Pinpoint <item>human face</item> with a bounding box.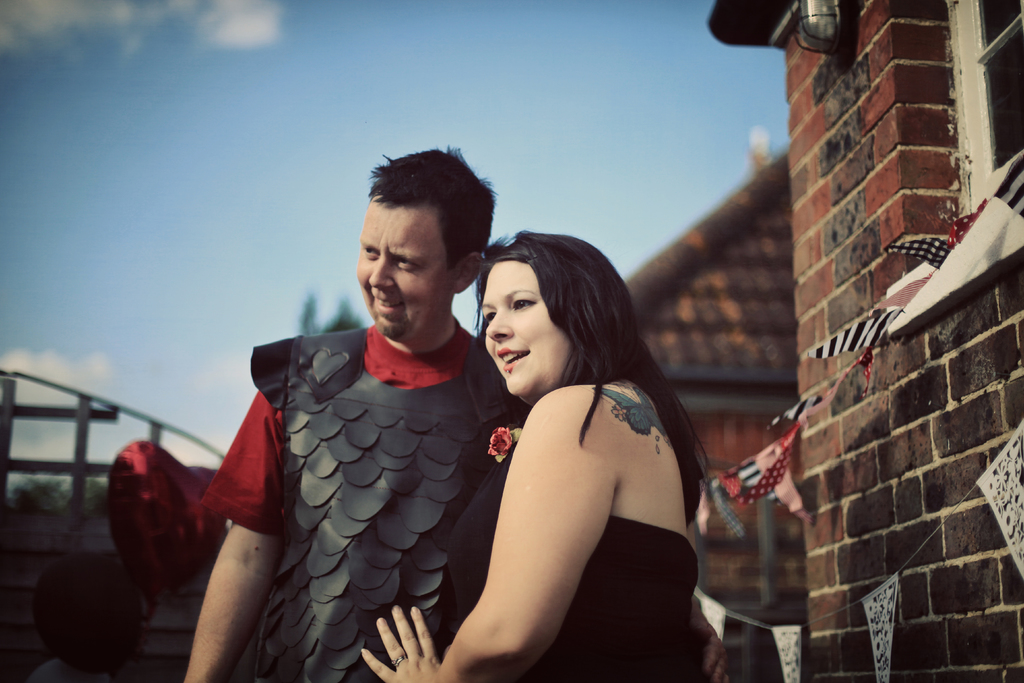
(left=479, top=262, right=570, bottom=393).
